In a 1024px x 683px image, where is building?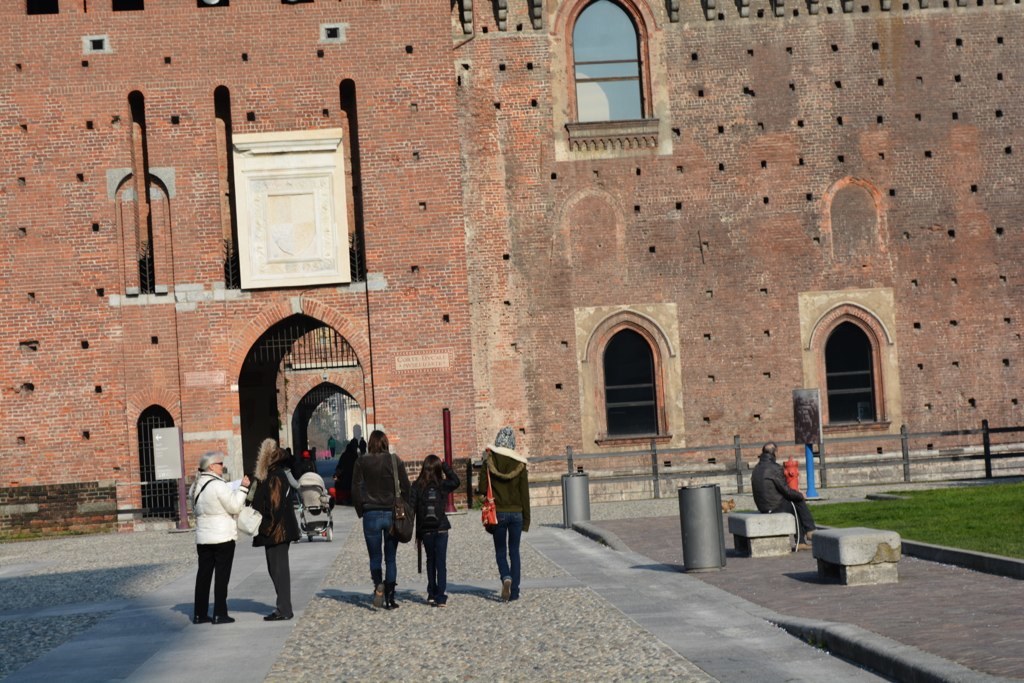
locate(0, 0, 1023, 538).
